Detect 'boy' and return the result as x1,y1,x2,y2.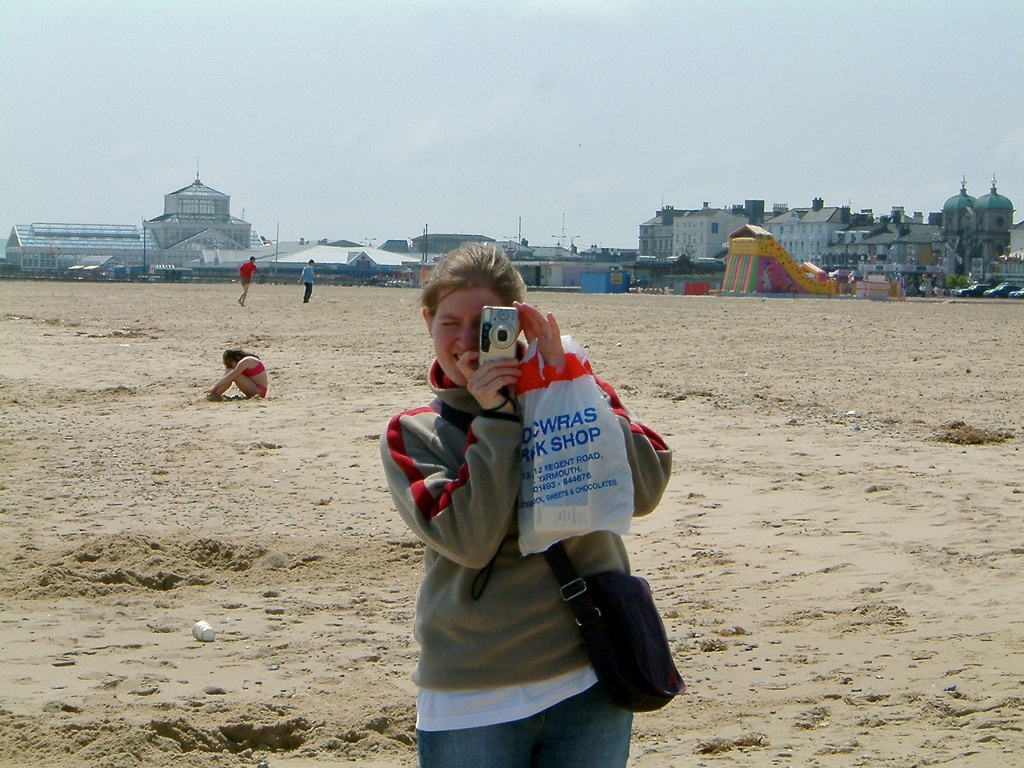
292,259,321,305.
